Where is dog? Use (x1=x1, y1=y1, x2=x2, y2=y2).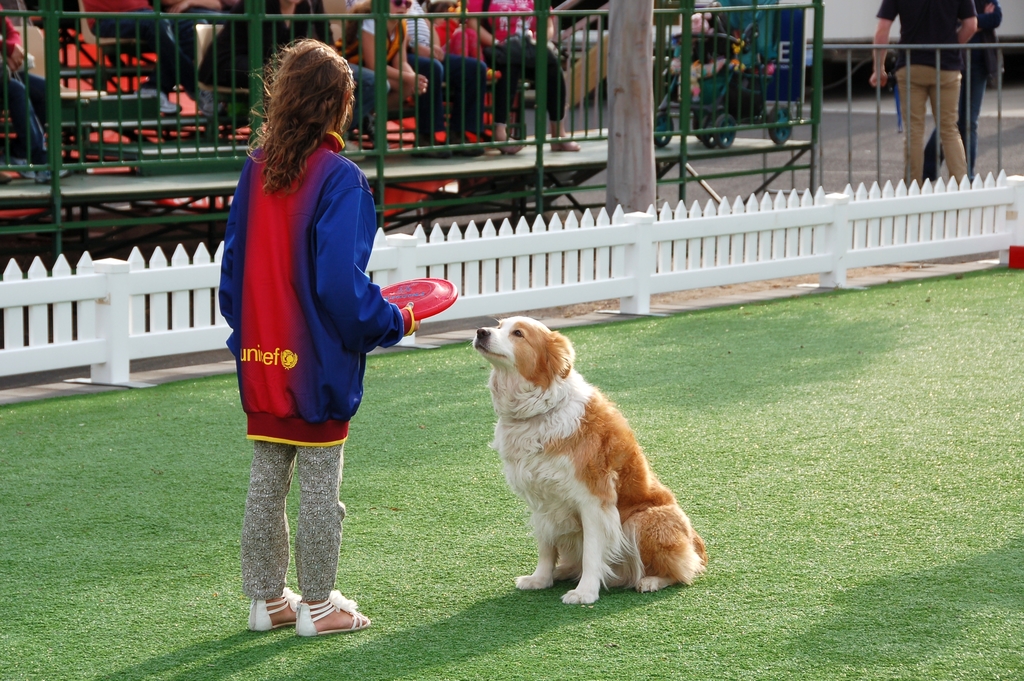
(x1=467, y1=313, x2=707, y2=609).
